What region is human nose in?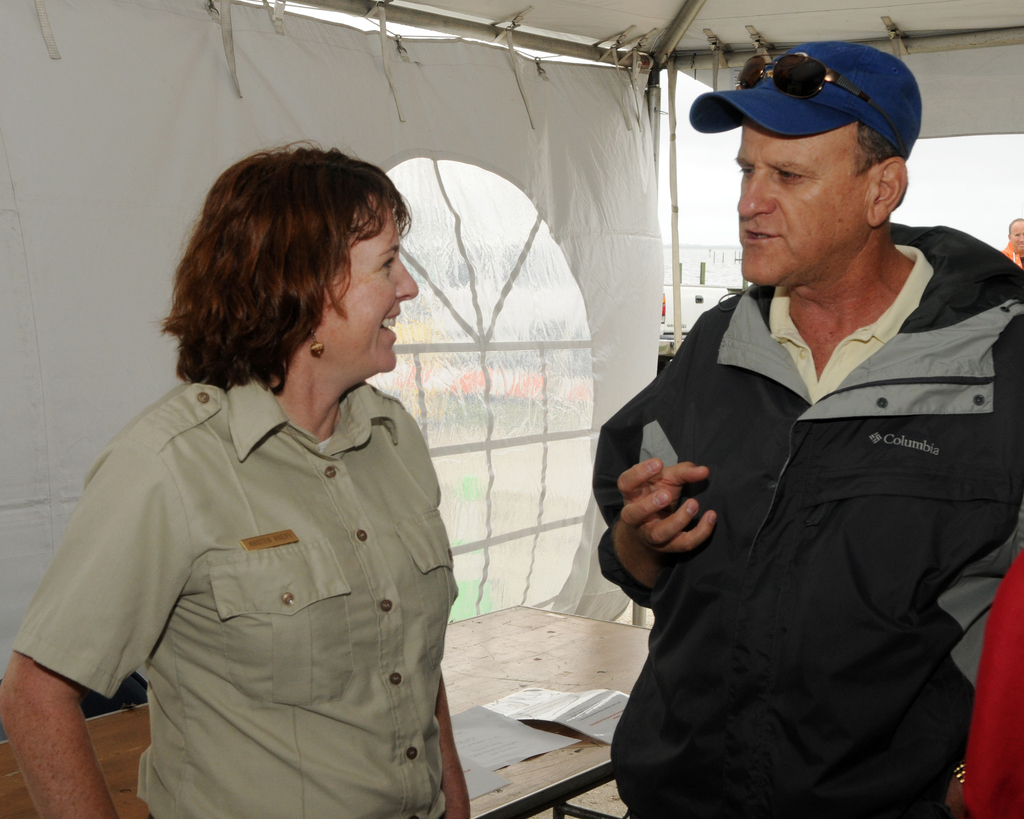
(389,257,419,305).
